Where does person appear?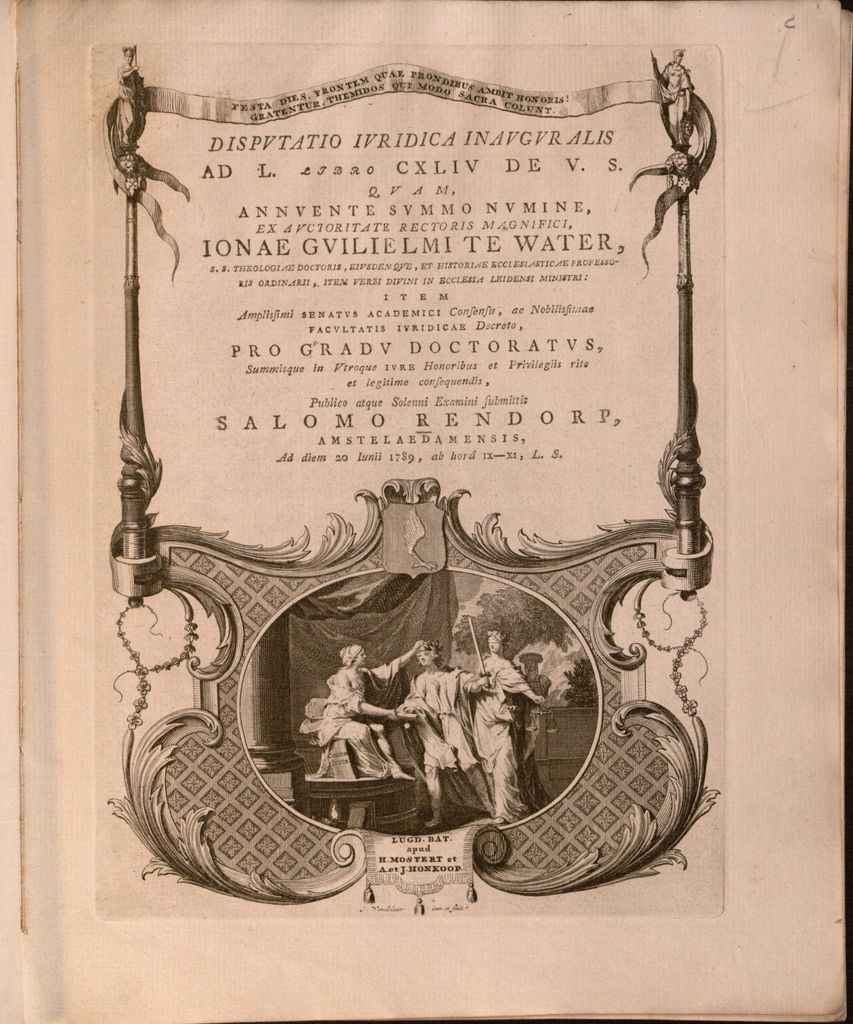
Appears at region(399, 633, 490, 818).
